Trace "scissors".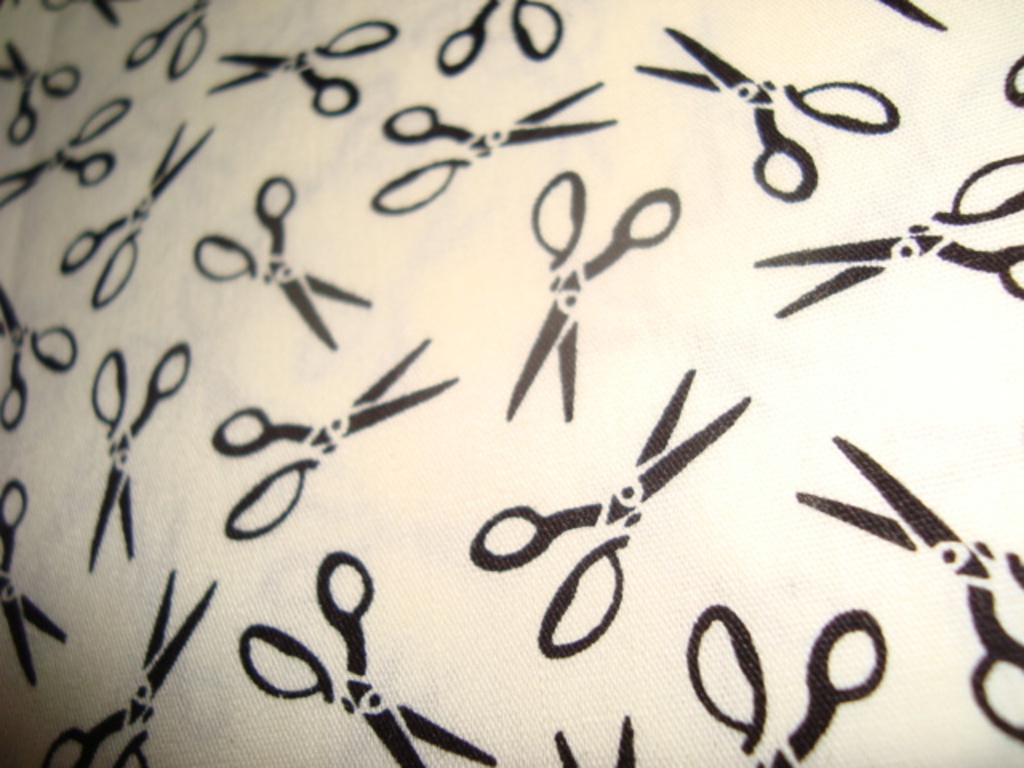
Traced to bbox=(195, 178, 376, 349).
